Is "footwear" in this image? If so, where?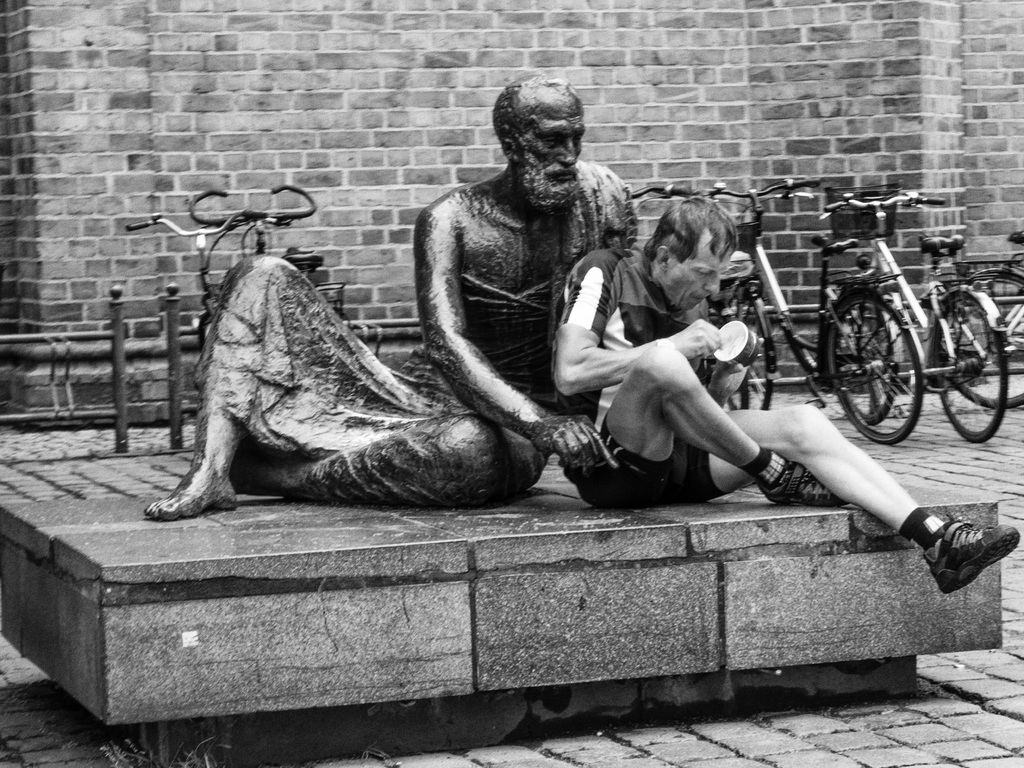
Yes, at <bbox>918, 511, 1005, 600</bbox>.
